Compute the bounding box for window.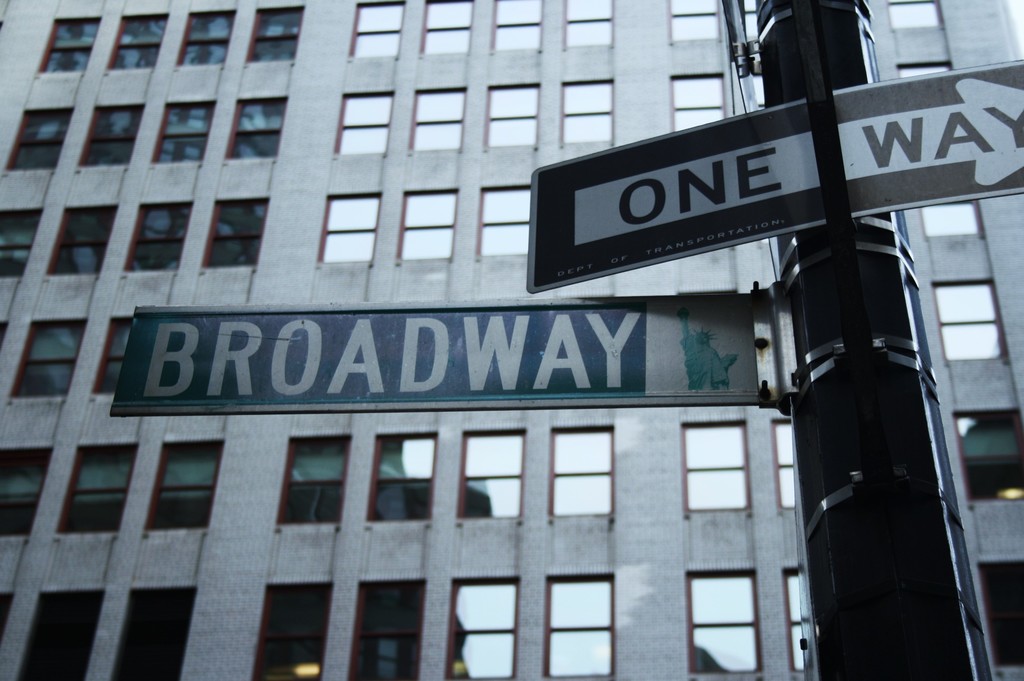
[0,443,52,543].
